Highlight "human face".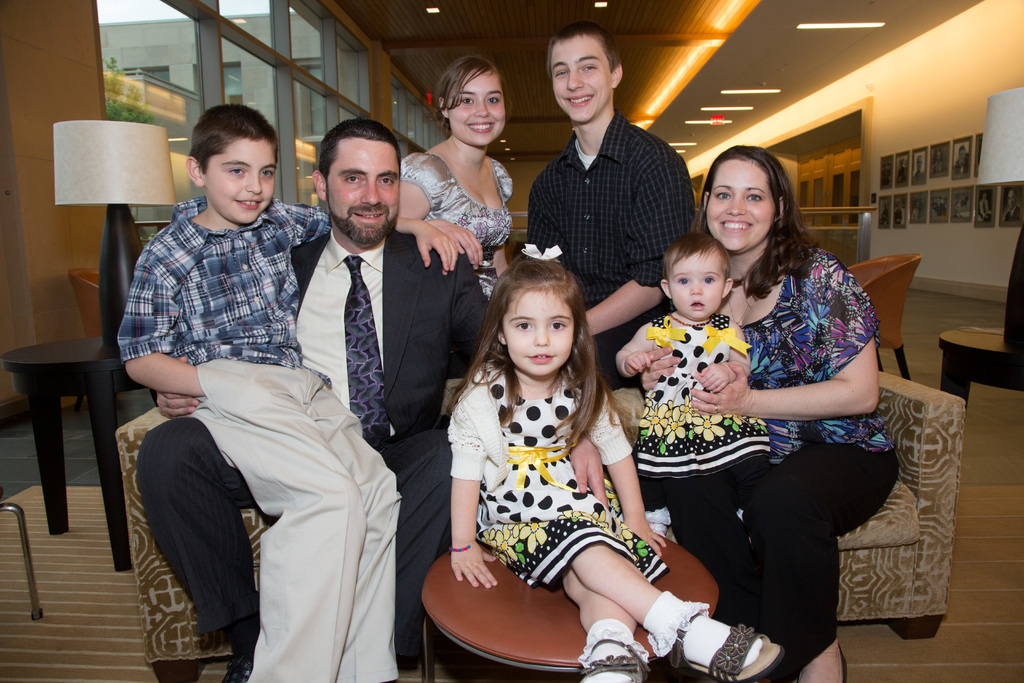
Highlighted region: region(504, 292, 573, 375).
